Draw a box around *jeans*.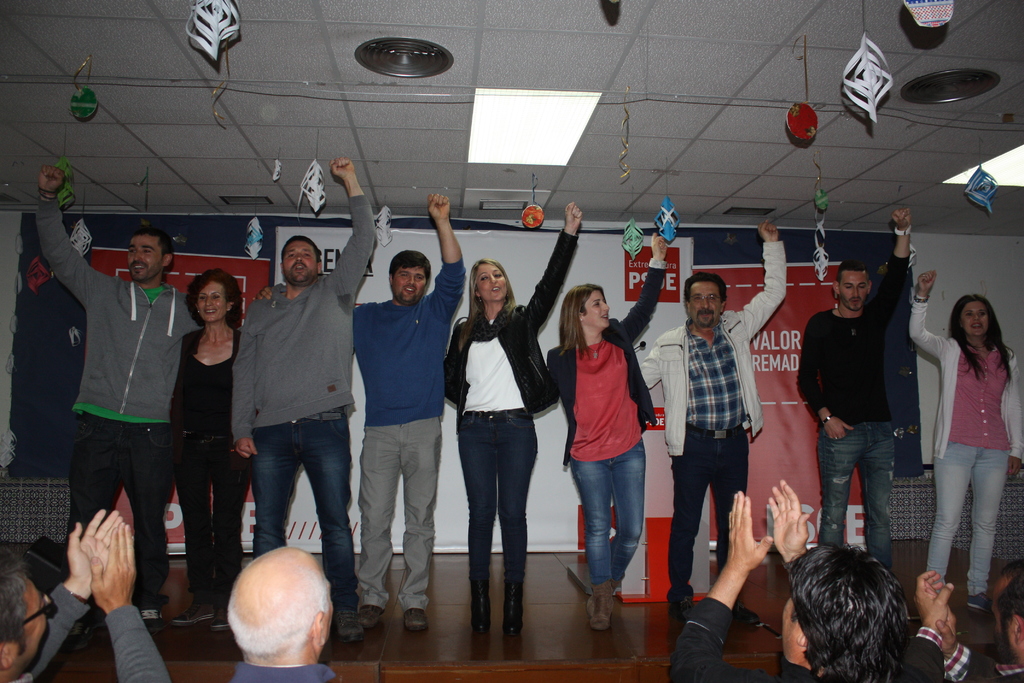
detection(72, 409, 173, 604).
